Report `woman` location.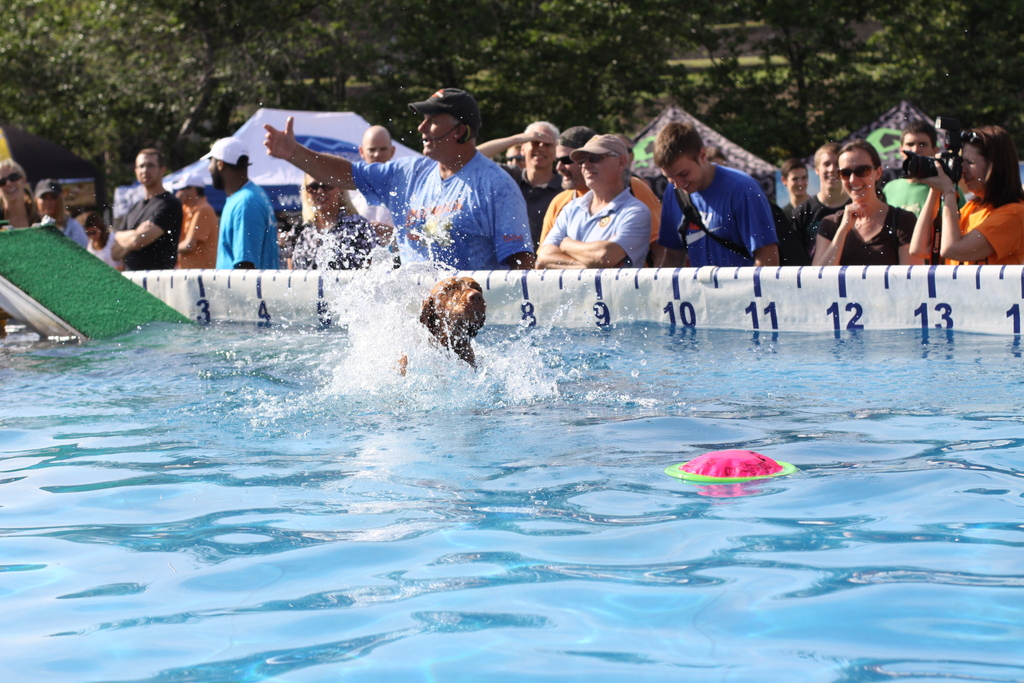
Report: BBox(285, 172, 376, 267).
